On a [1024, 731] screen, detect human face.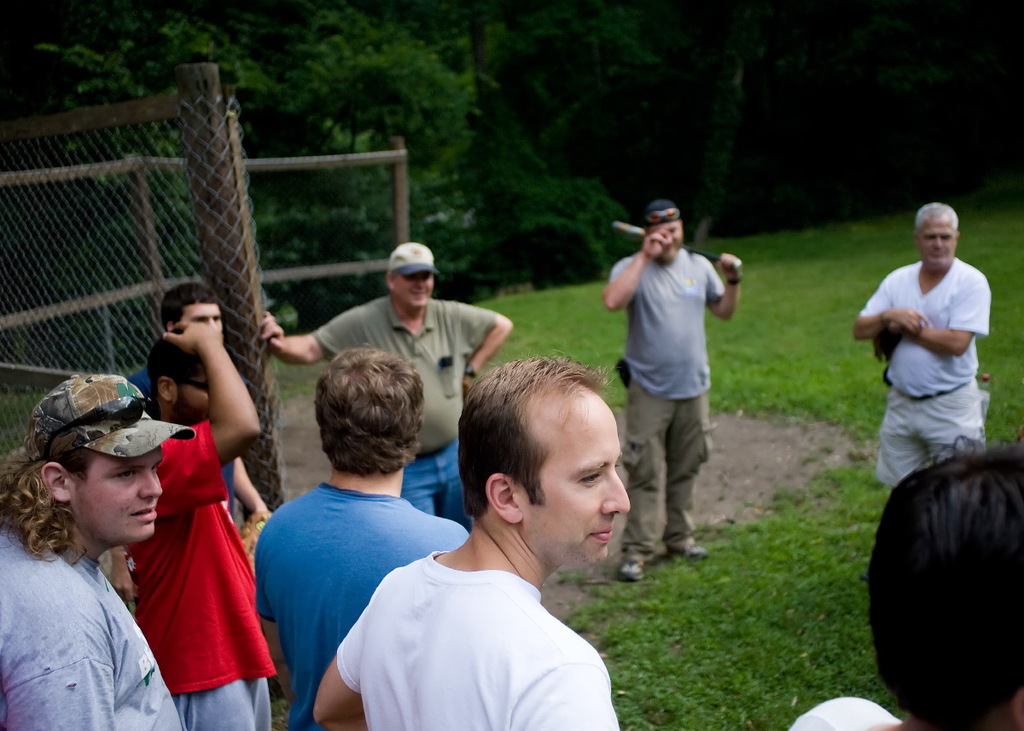
x1=653, y1=218, x2=681, y2=252.
